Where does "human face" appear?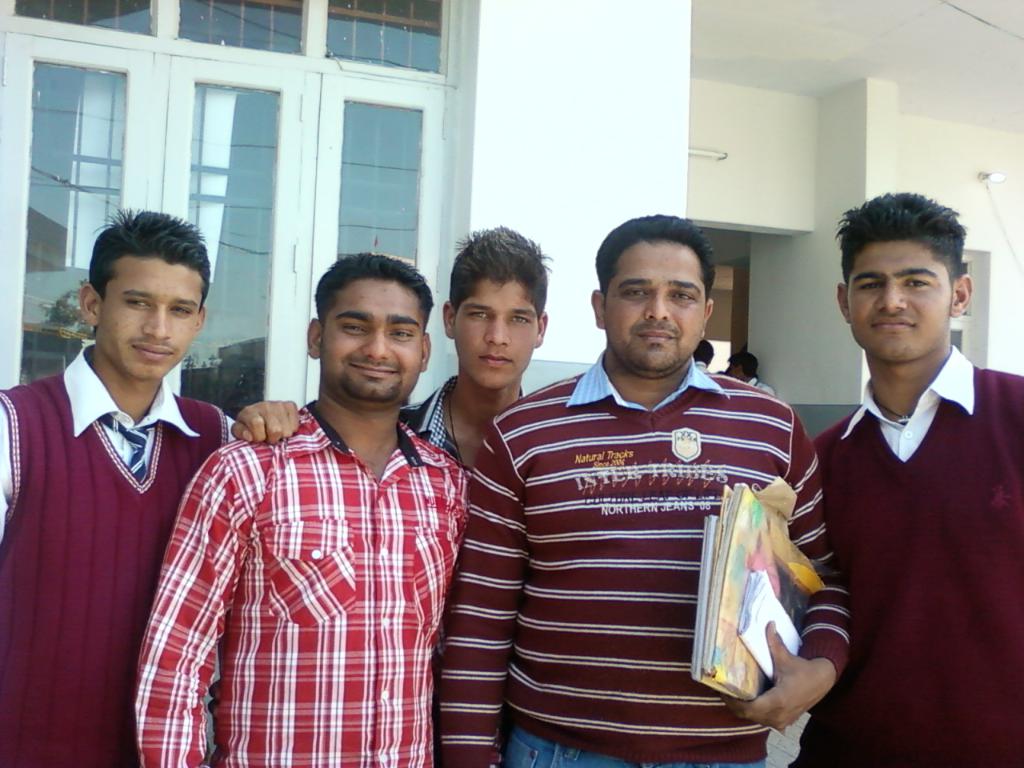
Appears at rect(323, 281, 425, 401).
